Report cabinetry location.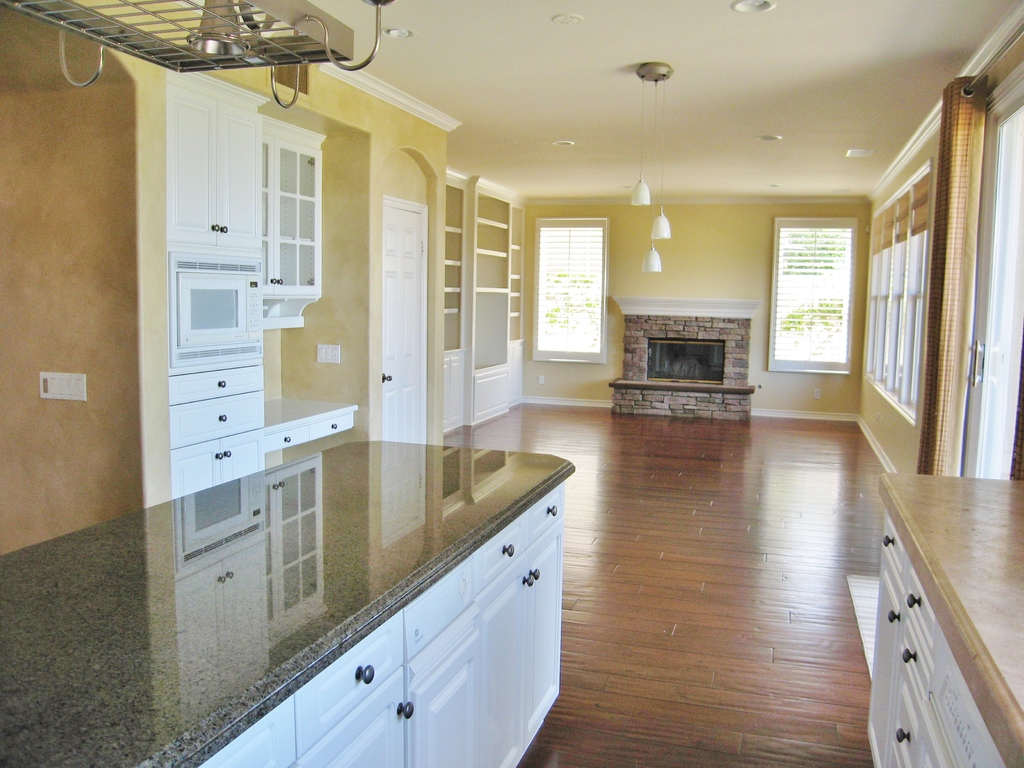
Report: 156/60/266/252.
